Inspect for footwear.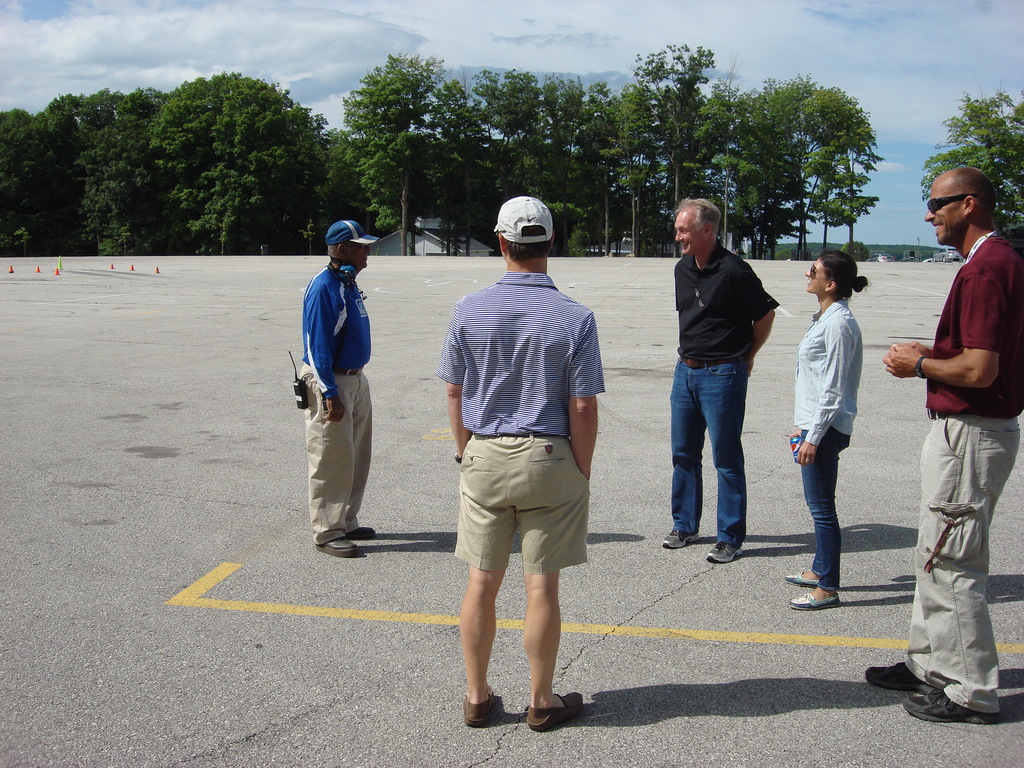
Inspection: bbox(463, 682, 492, 728).
